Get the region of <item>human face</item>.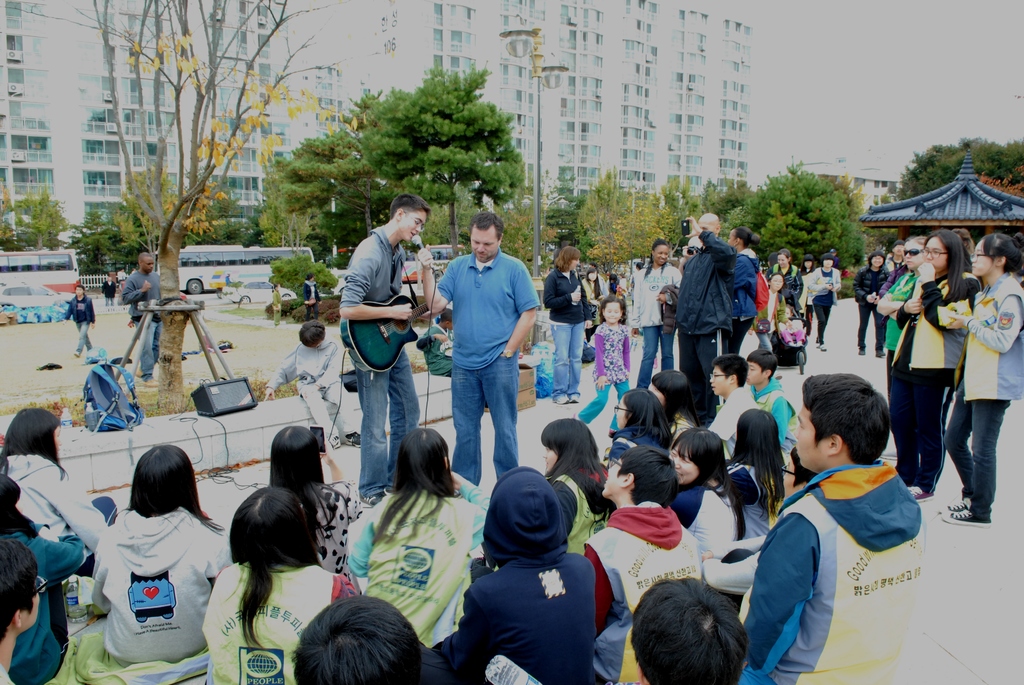
l=970, t=241, r=998, b=269.
